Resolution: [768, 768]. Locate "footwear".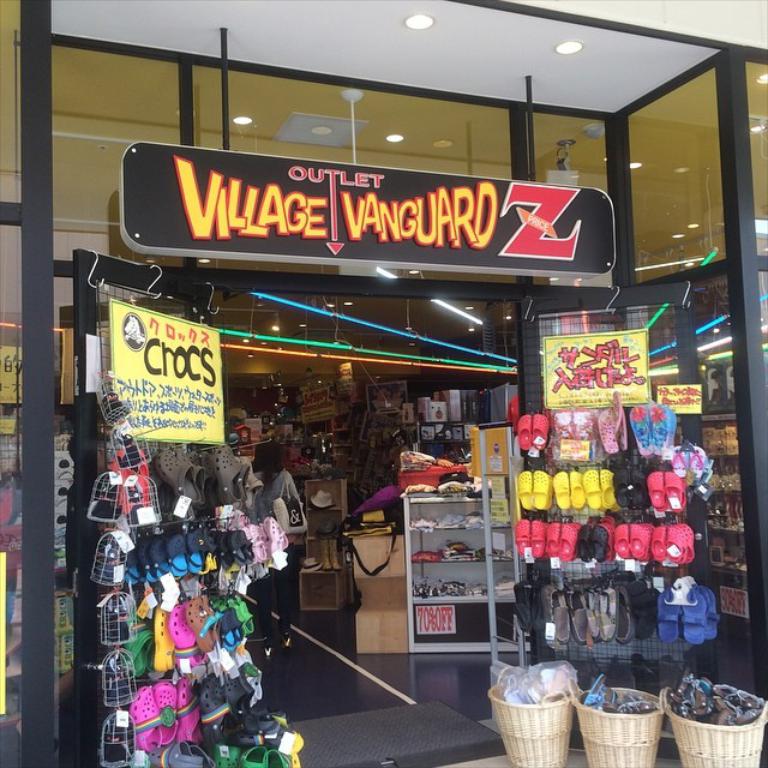
x1=125, y1=612, x2=155, y2=674.
